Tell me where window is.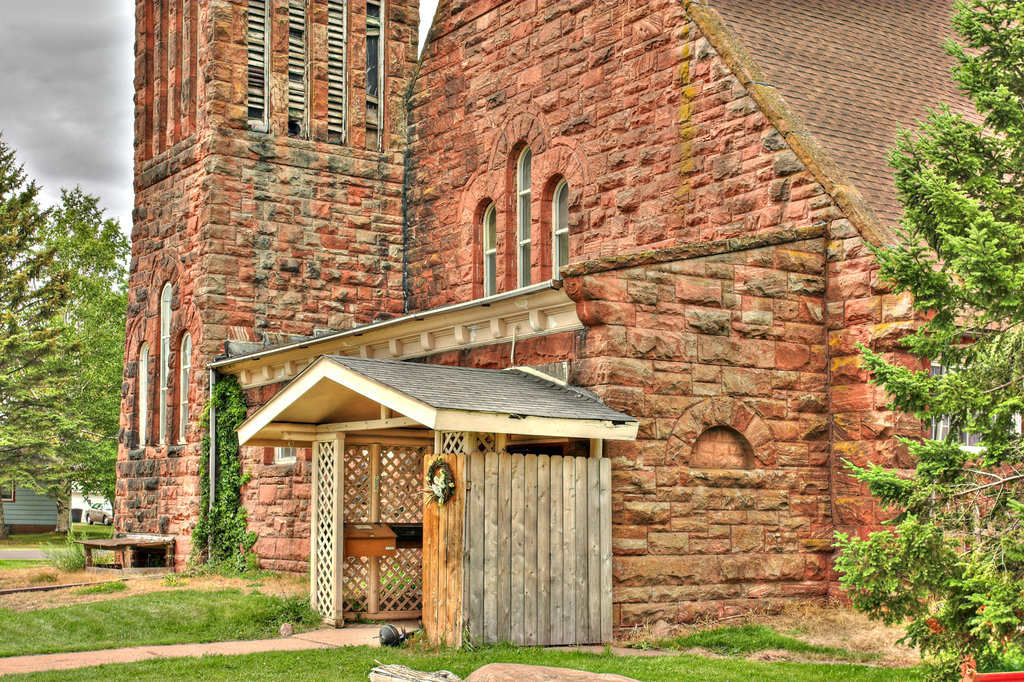
window is at 362:0:383:155.
